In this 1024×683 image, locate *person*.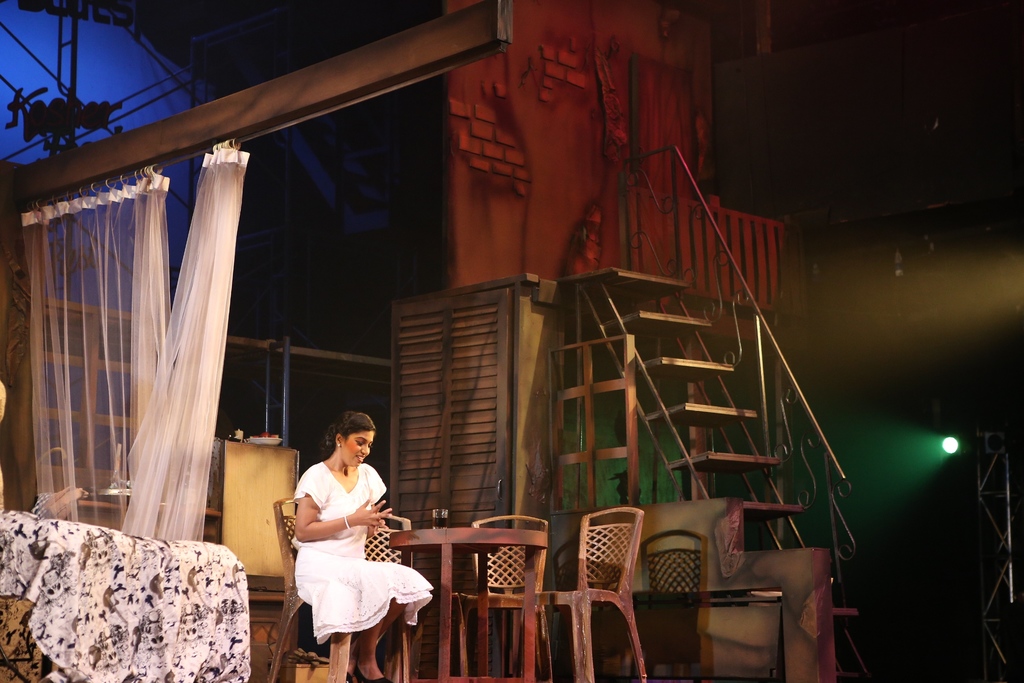
Bounding box: rect(294, 411, 435, 682).
